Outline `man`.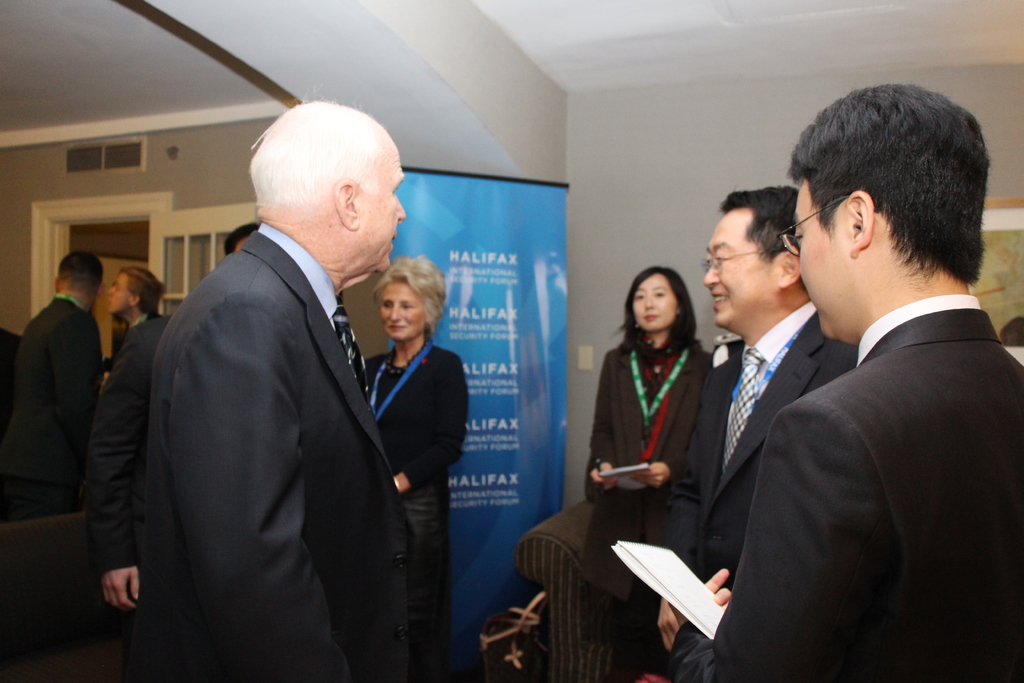
Outline: 97, 94, 440, 679.
